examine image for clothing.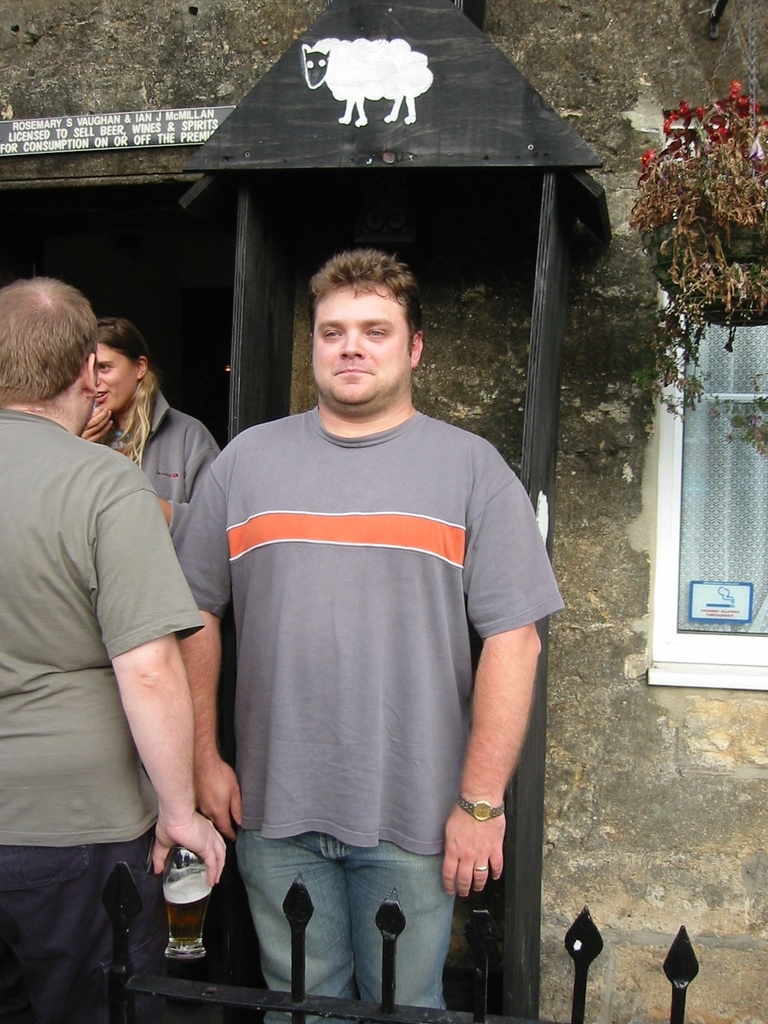
Examination result: 93 390 221 564.
